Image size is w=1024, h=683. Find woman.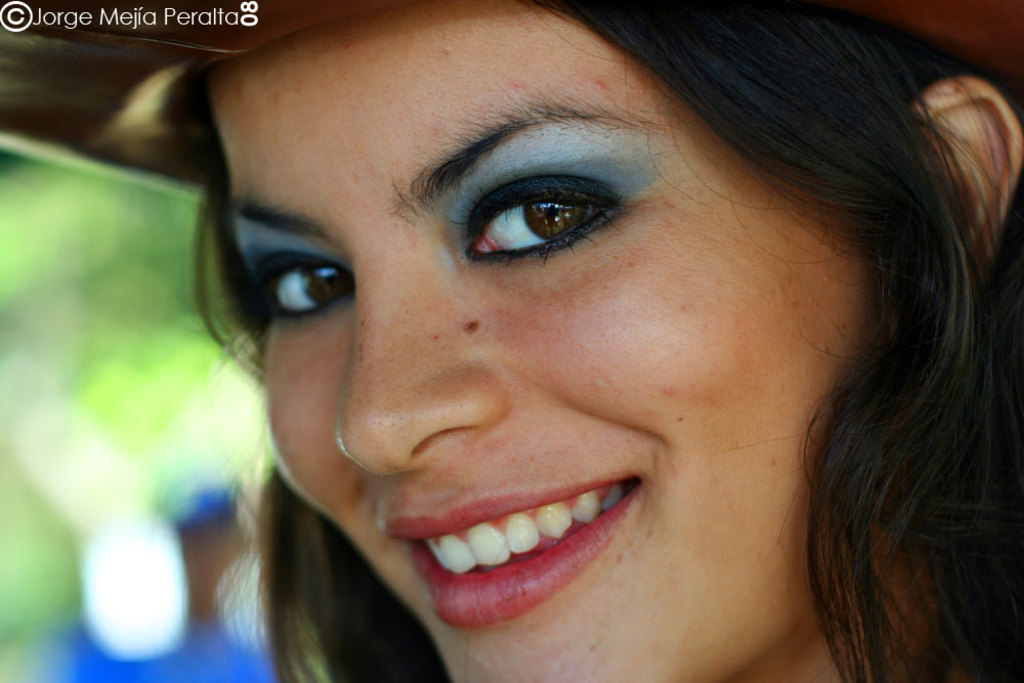
bbox=(144, 0, 1023, 682).
